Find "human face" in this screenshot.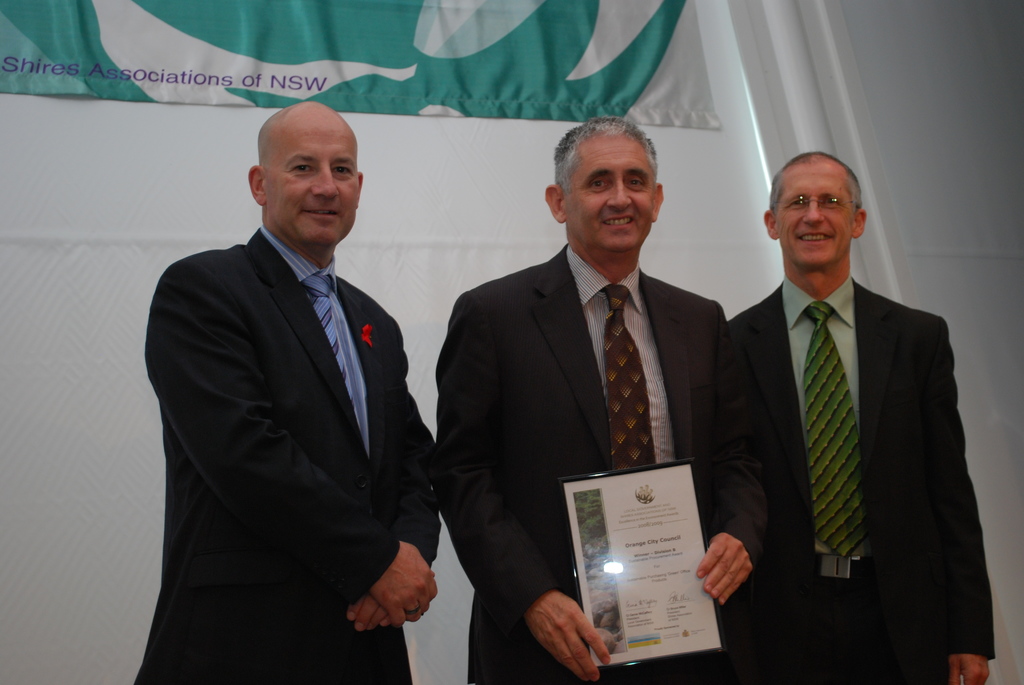
The bounding box for "human face" is crop(267, 107, 356, 251).
